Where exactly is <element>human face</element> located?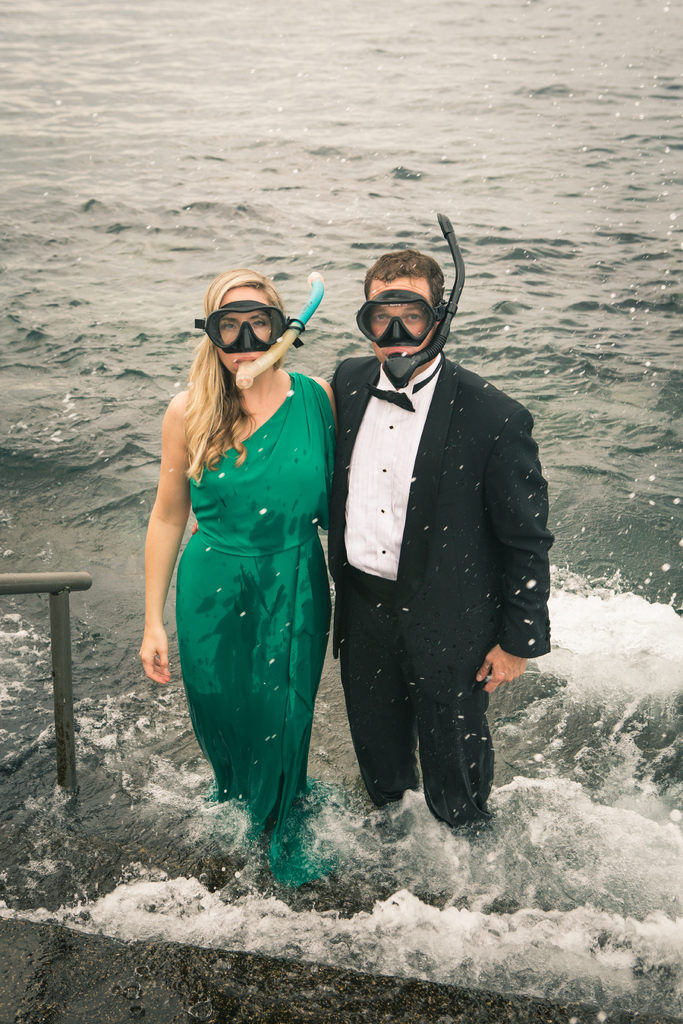
Its bounding box is bbox=(218, 288, 272, 378).
